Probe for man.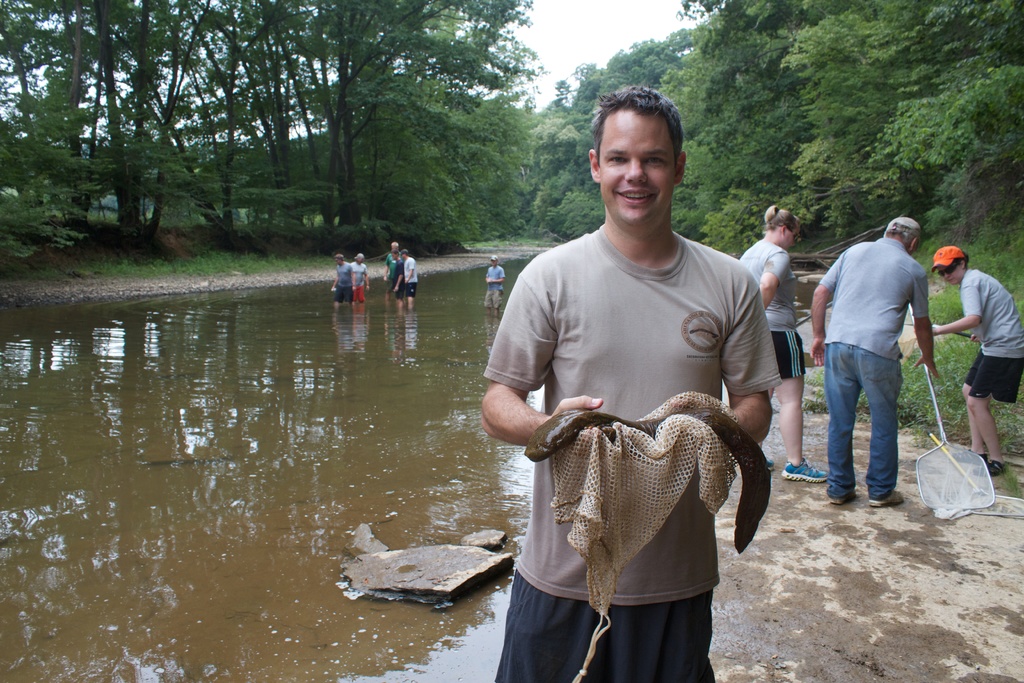
Probe result: select_region(484, 254, 506, 310).
